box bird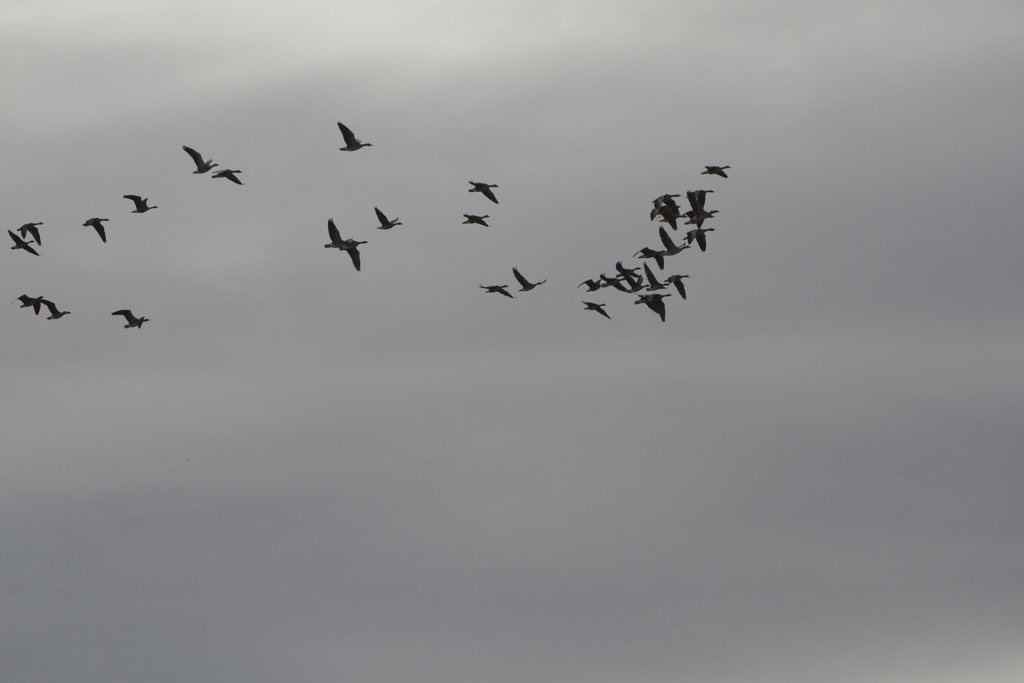
86 214 111 247
